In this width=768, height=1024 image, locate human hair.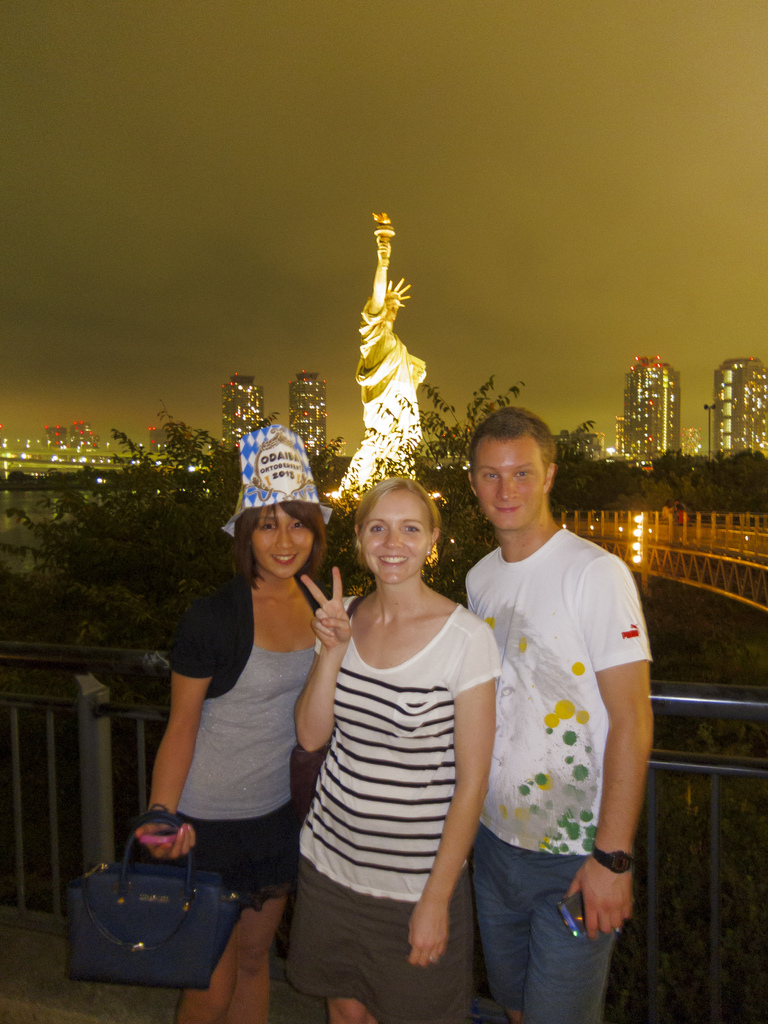
Bounding box: <bbox>357, 478, 450, 574</bbox>.
